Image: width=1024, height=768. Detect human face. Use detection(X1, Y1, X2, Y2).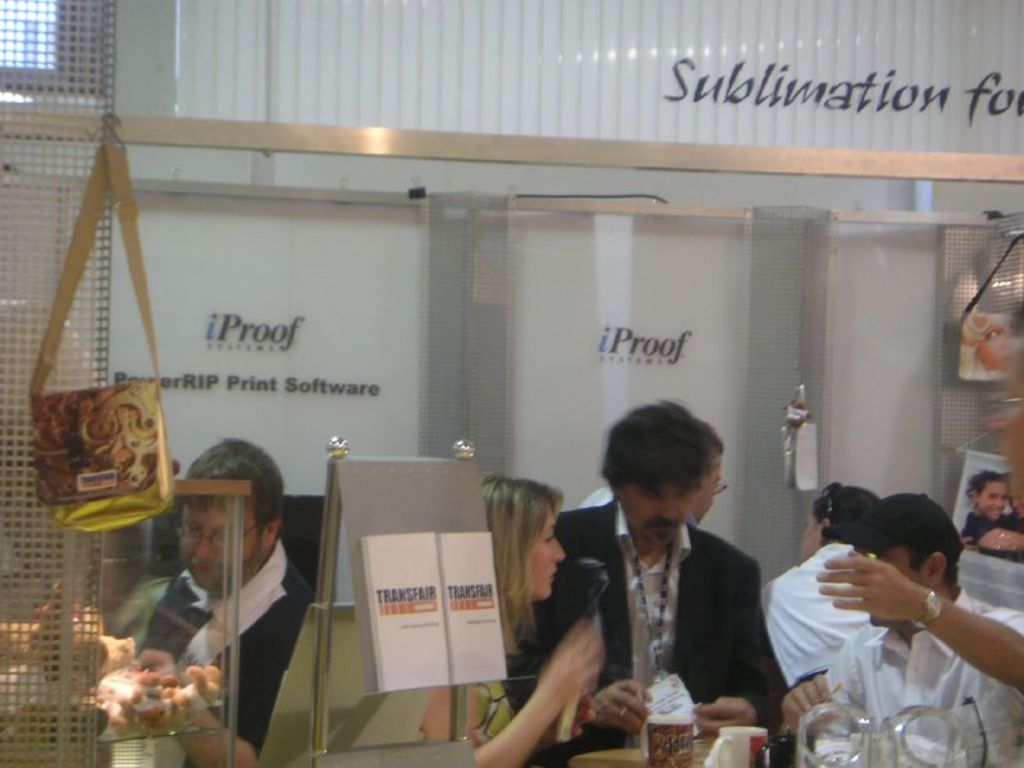
detection(527, 506, 564, 599).
